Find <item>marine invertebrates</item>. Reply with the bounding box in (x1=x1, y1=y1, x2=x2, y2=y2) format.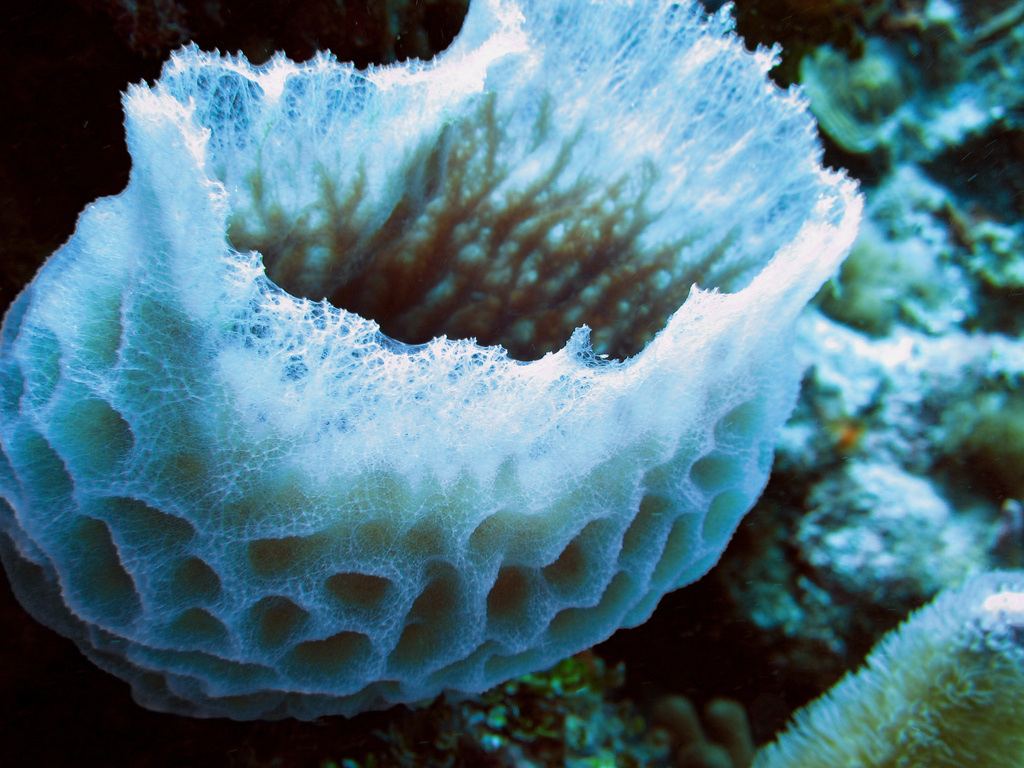
(x1=759, y1=298, x2=1023, y2=490).
